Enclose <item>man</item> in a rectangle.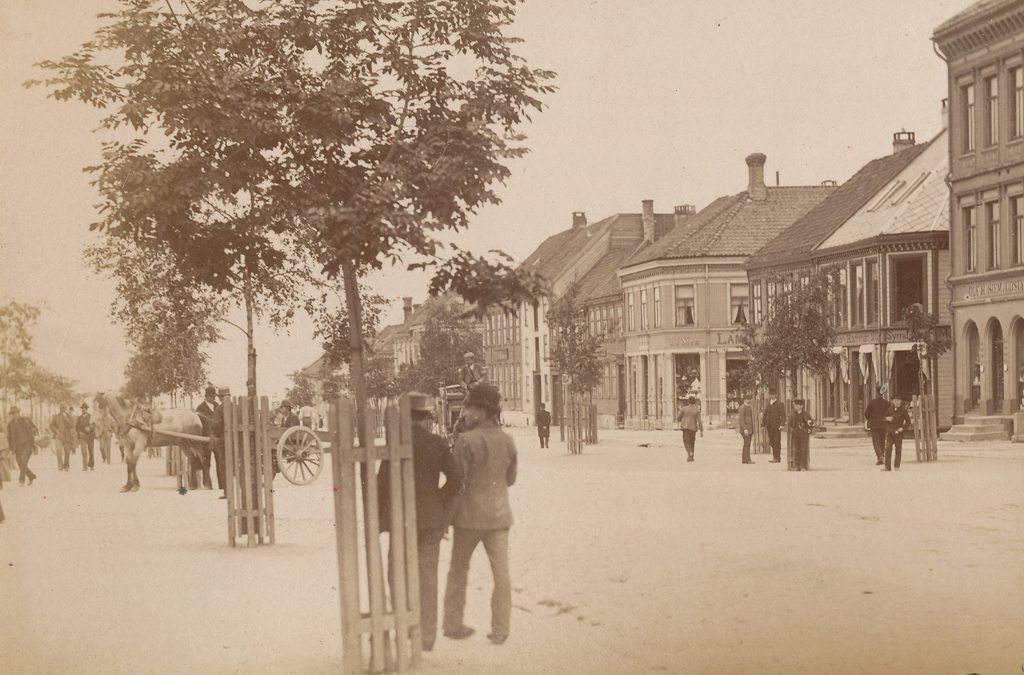
l=5, t=407, r=38, b=484.
